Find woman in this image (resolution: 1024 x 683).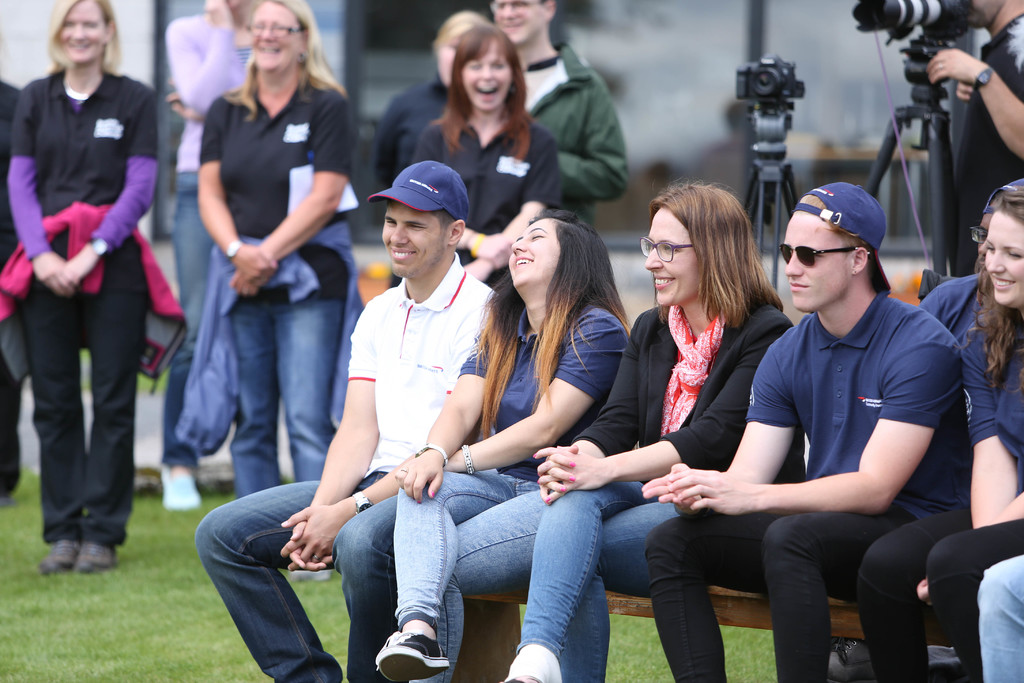
box=[859, 189, 1023, 682].
